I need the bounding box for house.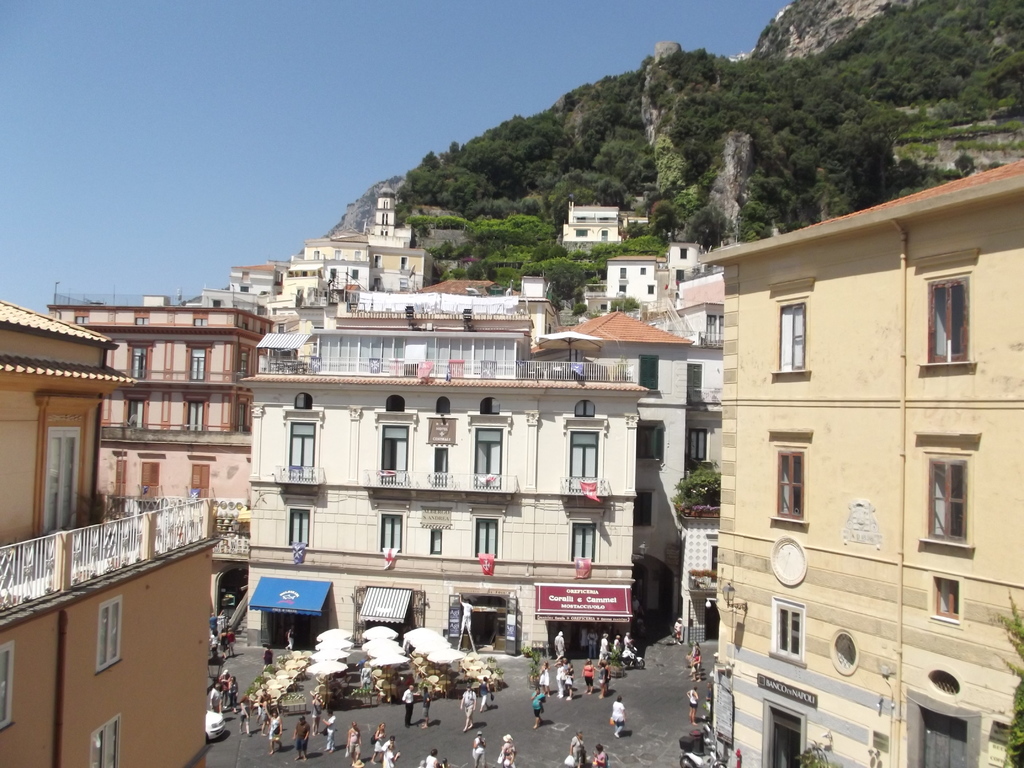
Here it is: crop(666, 265, 732, 356).
